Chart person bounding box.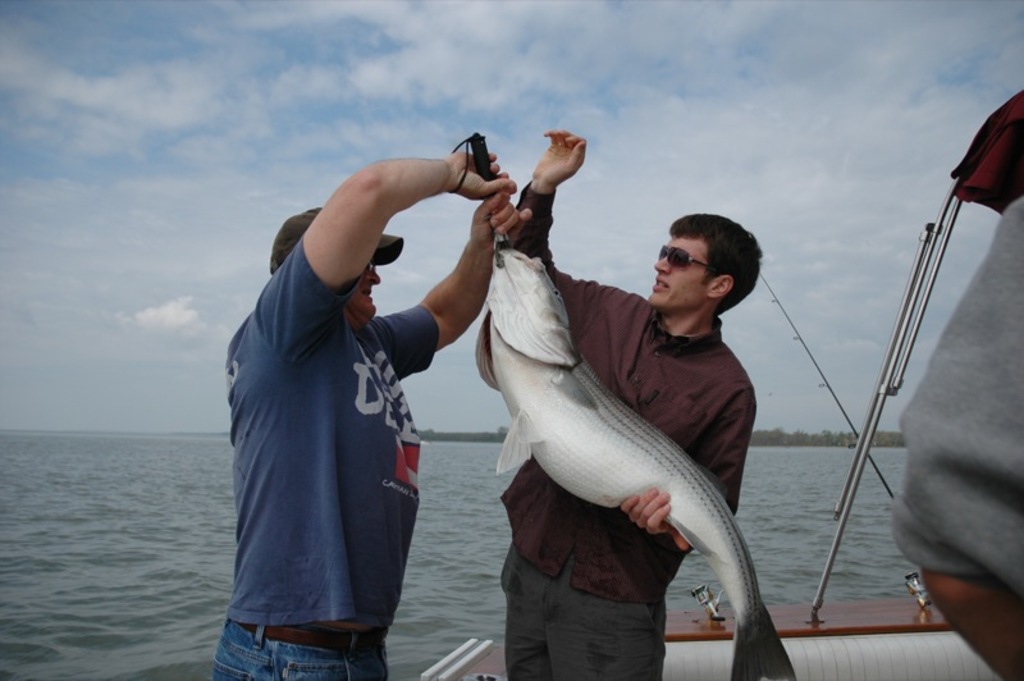
Charted: bbox(895, 192, 1023, 680).
